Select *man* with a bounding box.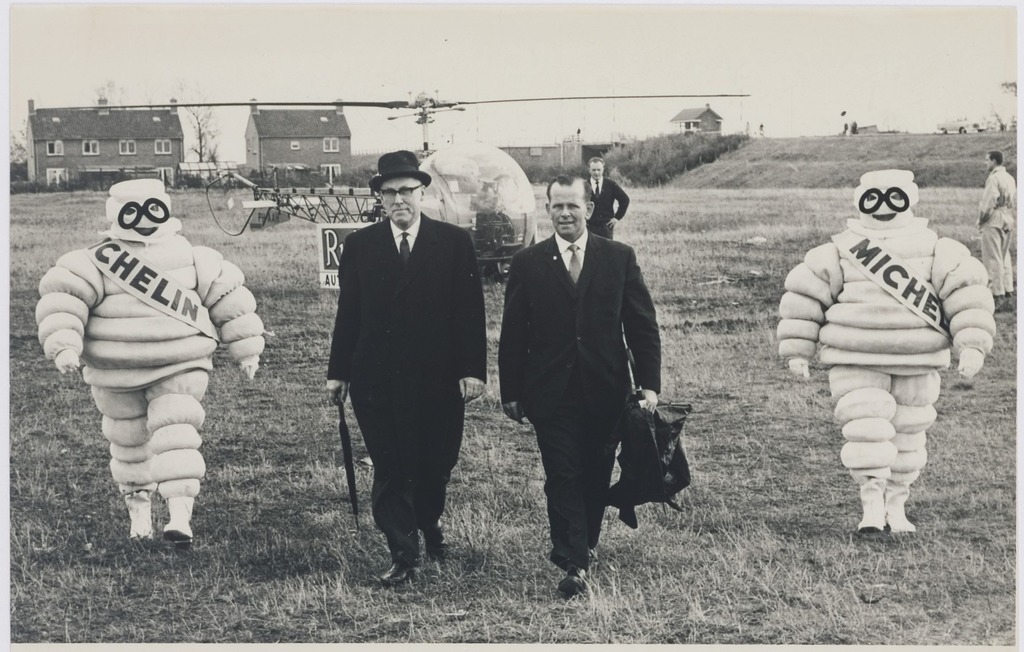
[978, 149, 1022, 314].
